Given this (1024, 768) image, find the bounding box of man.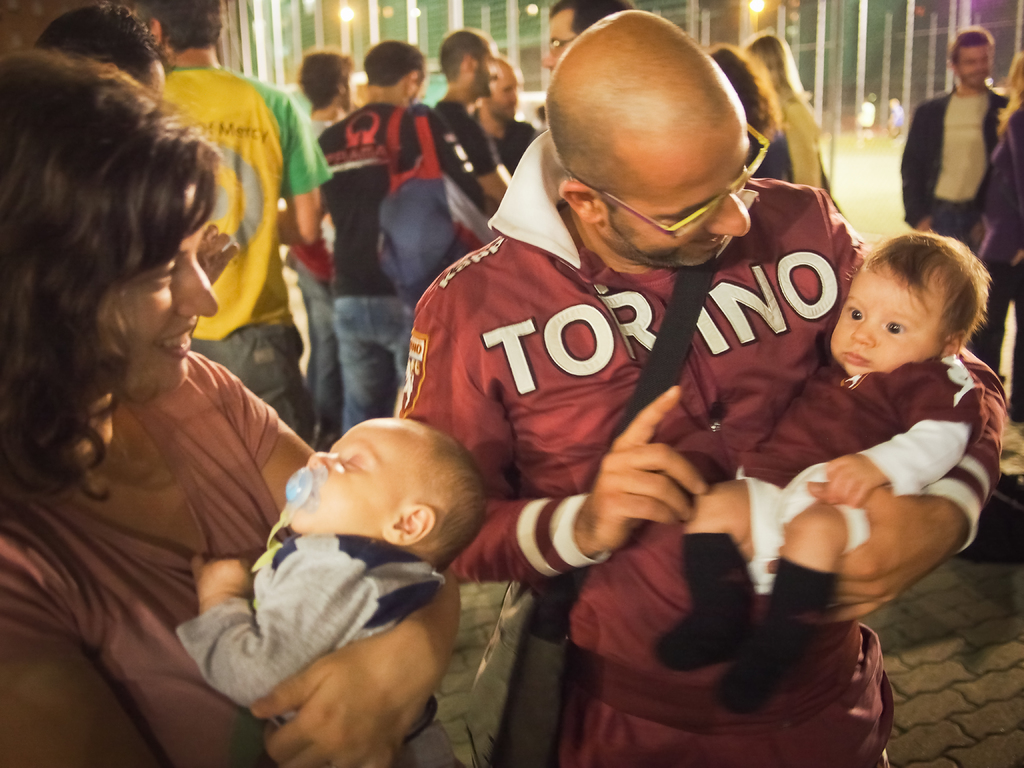
471, 40, 545, 184.
